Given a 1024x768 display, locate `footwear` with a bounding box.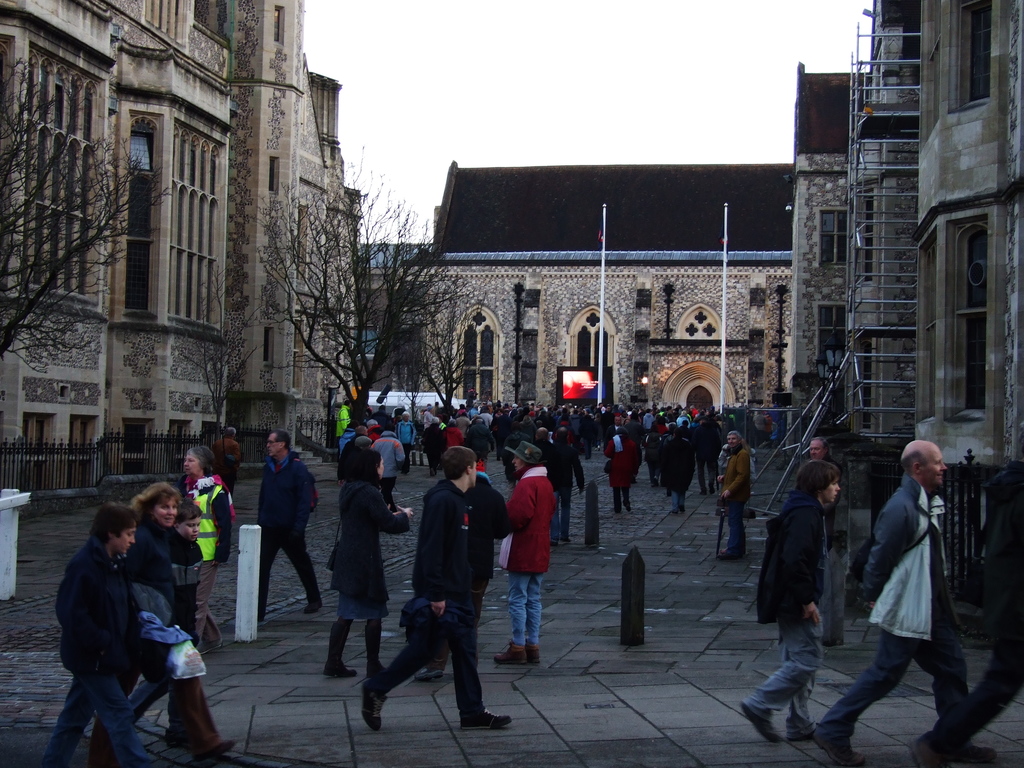
Located: bbox=(717, 548, 733, 559).
